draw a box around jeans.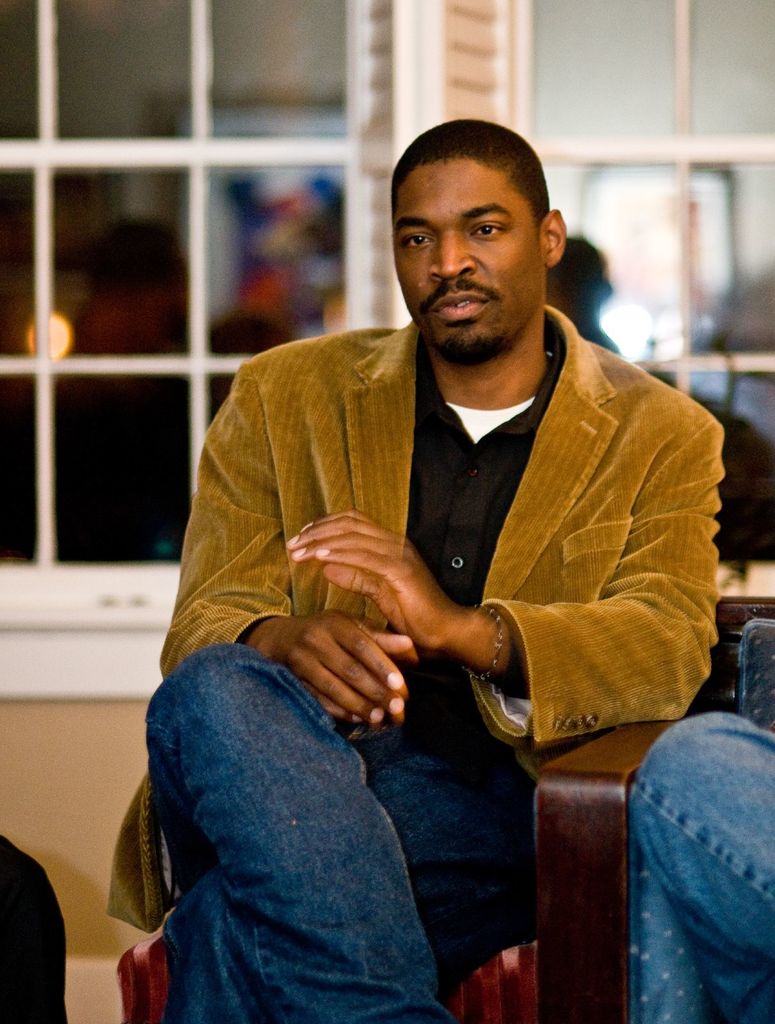
(630,711,774,1023).
